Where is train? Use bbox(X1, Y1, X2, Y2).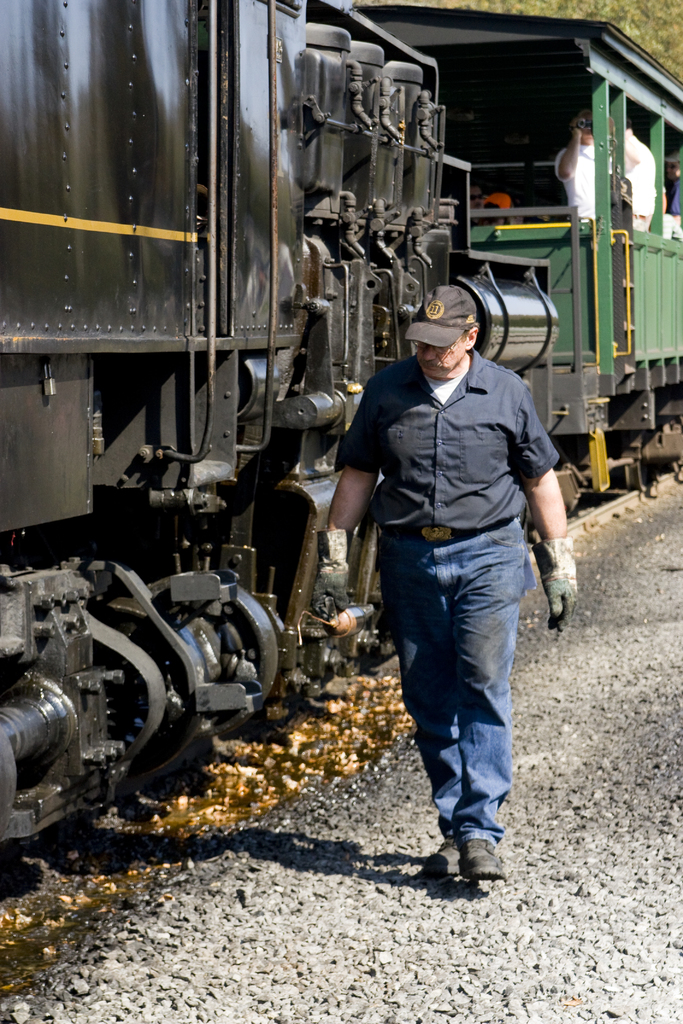
bbox(0, 0, 682, 847).
